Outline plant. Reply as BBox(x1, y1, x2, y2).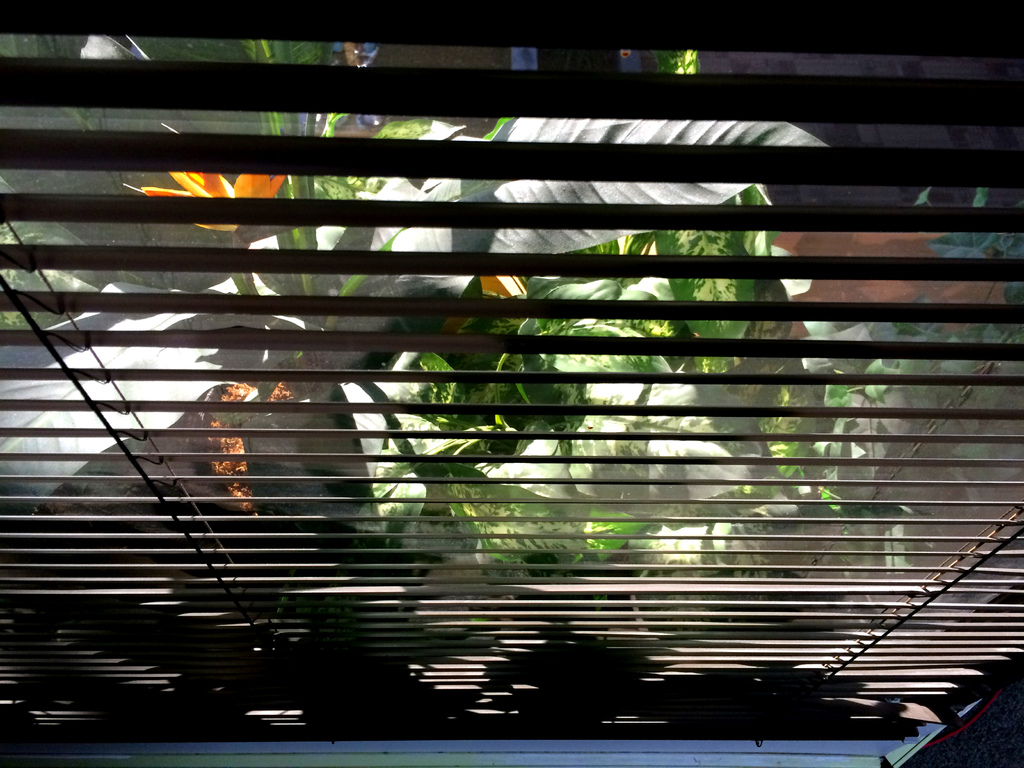
BBox(138, 22, 366, 398).
